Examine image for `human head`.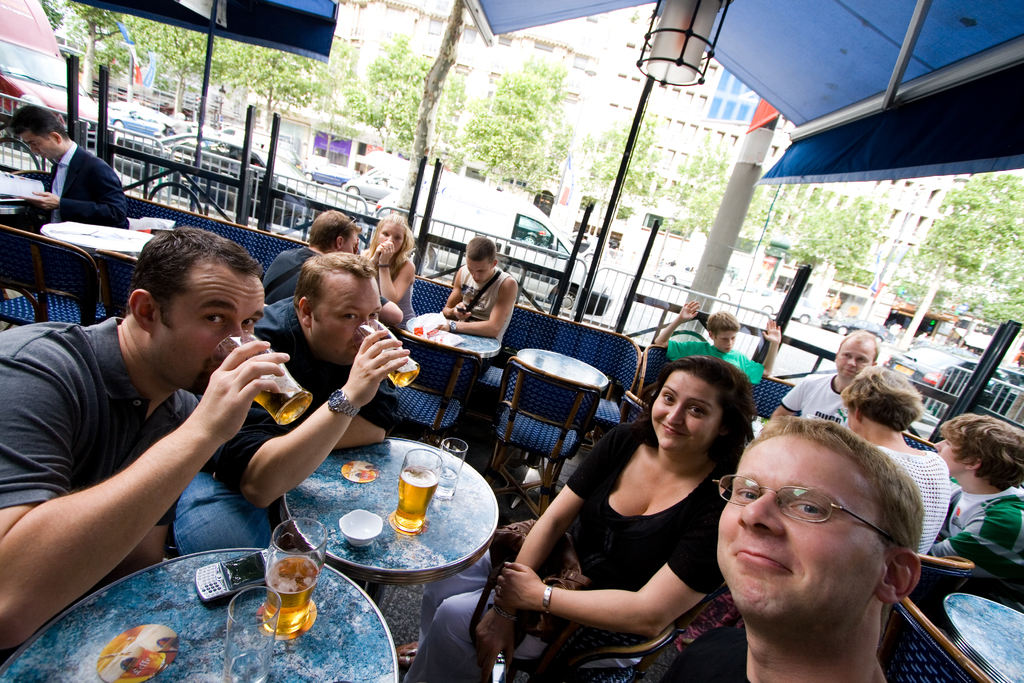
Examination result: select_region(6, 106, 68, 162).
